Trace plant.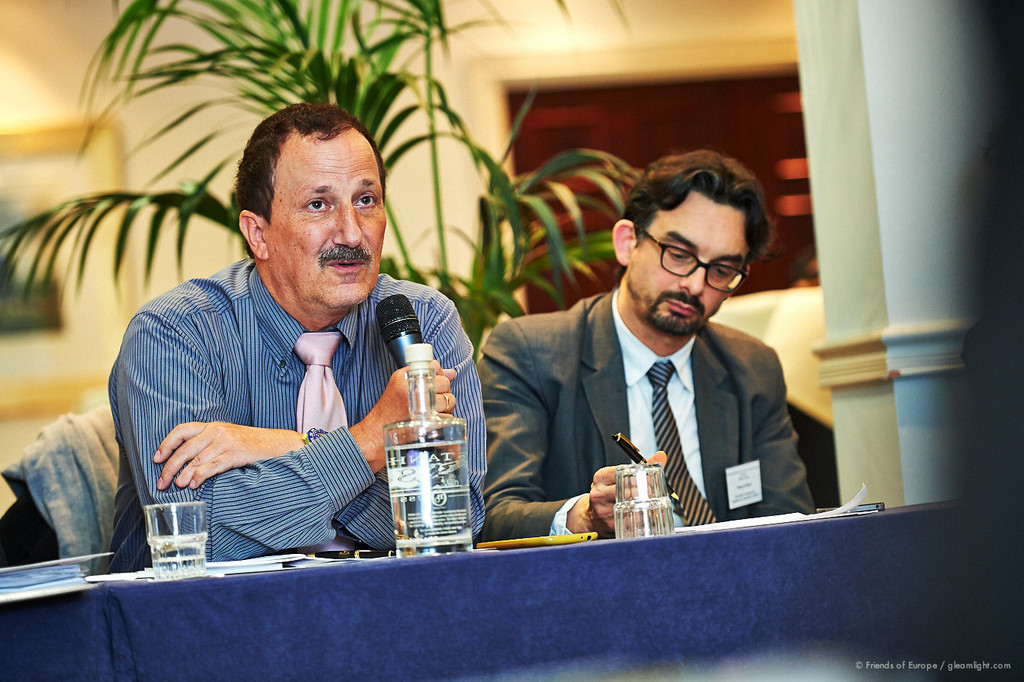
Traced to bbox=[0, 0, 638, 363].
